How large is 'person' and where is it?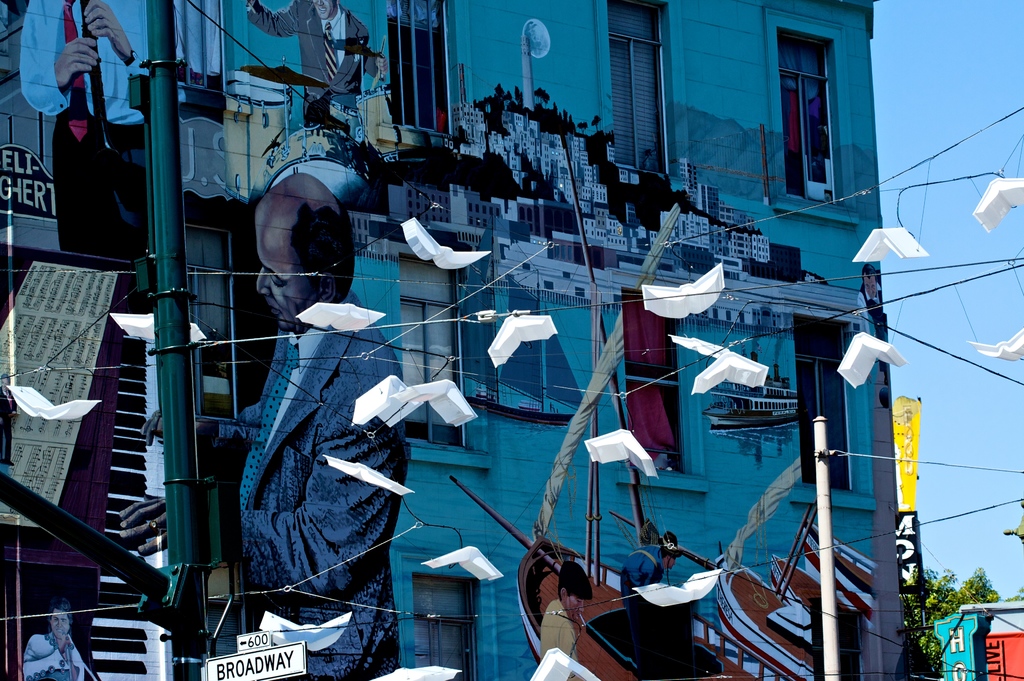
Bounding box: crop(532, 555, 600, 678).
